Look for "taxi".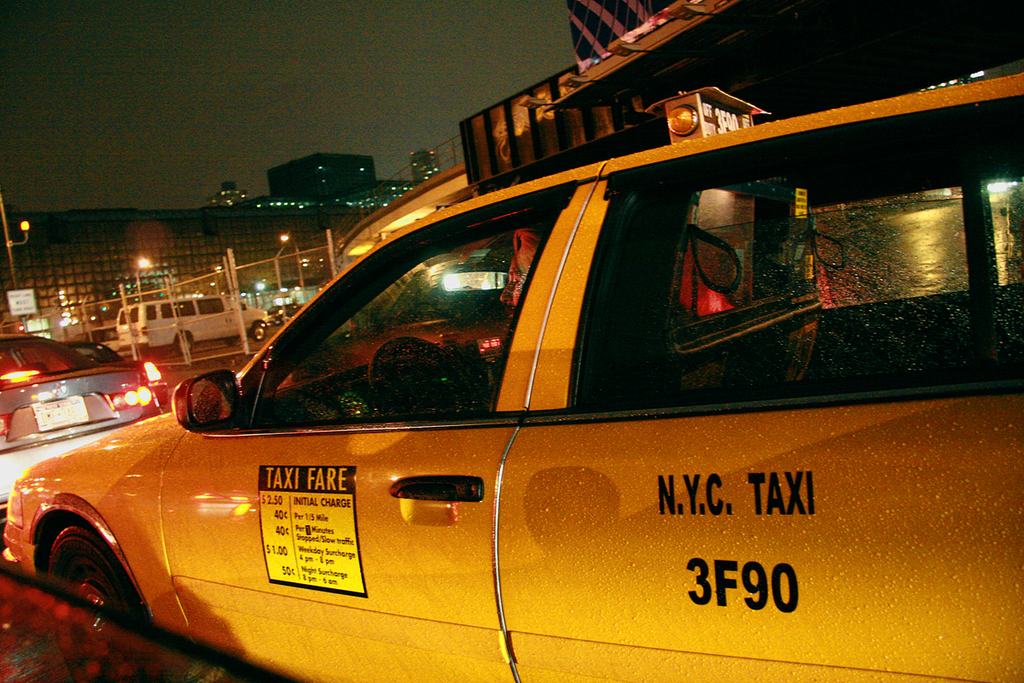
Found: Rect(2, 73, 1023, 682).
